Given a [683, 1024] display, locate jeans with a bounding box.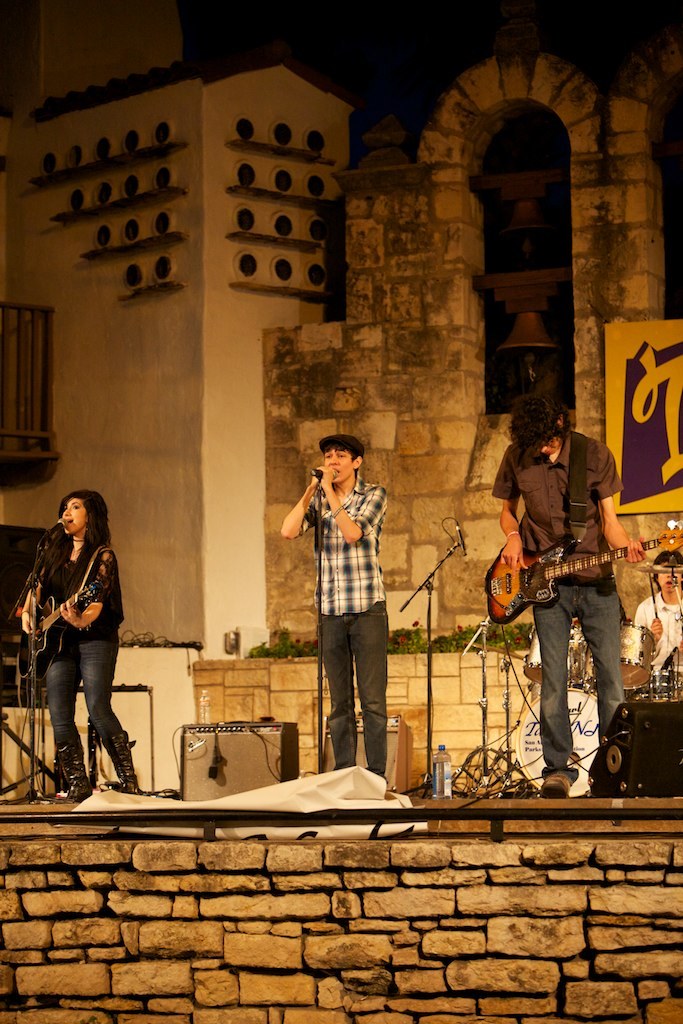
Located: {"left": 306, "top": 591, "right": 400, "bottom": 776}.
